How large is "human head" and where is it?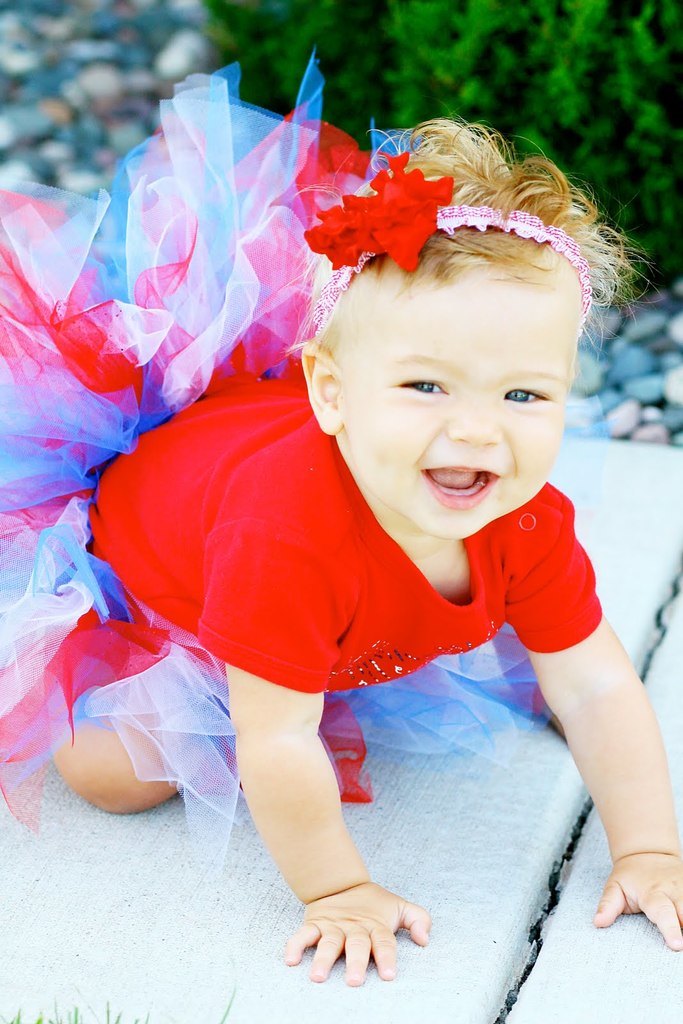
Bounding box: locate(291, 188, 614, 526).
